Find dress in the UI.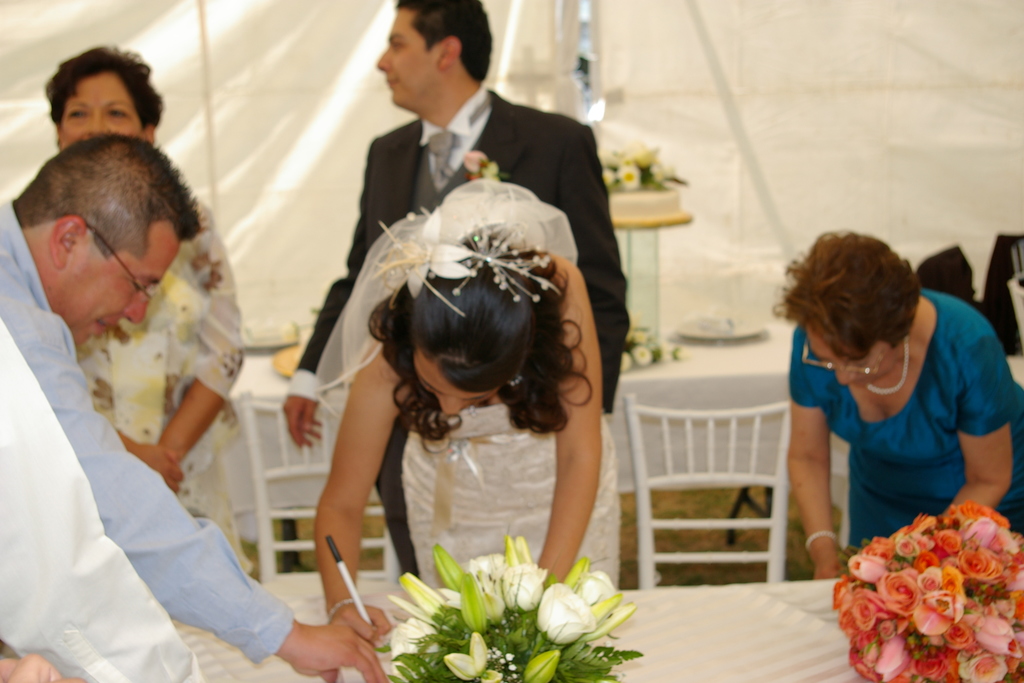
UI element at [400, 406, 620, 598].
